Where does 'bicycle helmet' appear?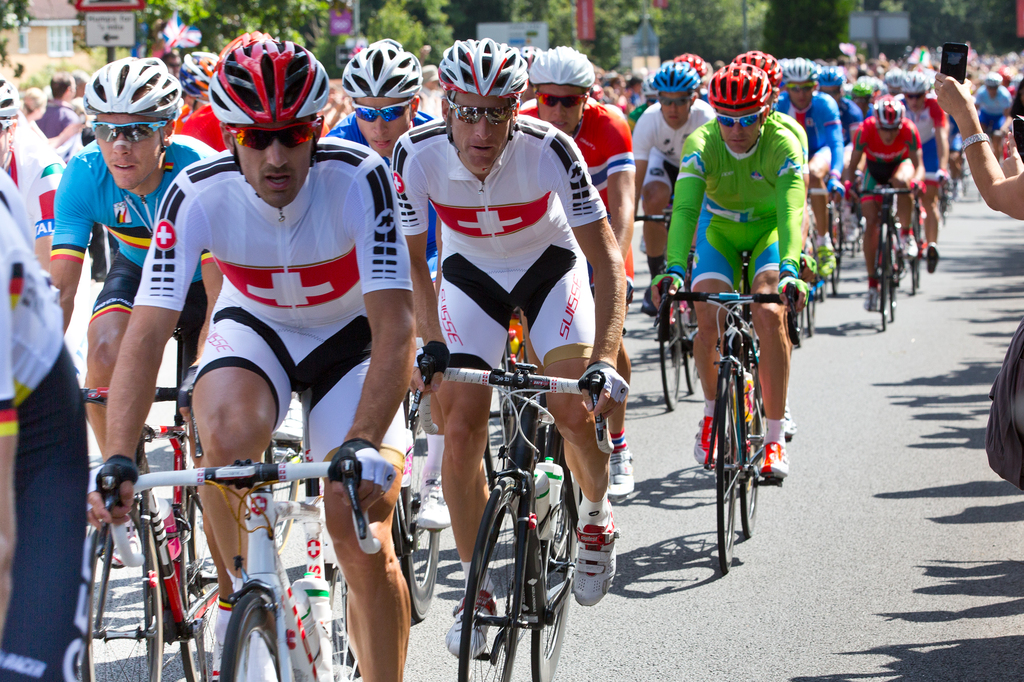
Appears at [left=852, top=83, right=876, bottom=101].
